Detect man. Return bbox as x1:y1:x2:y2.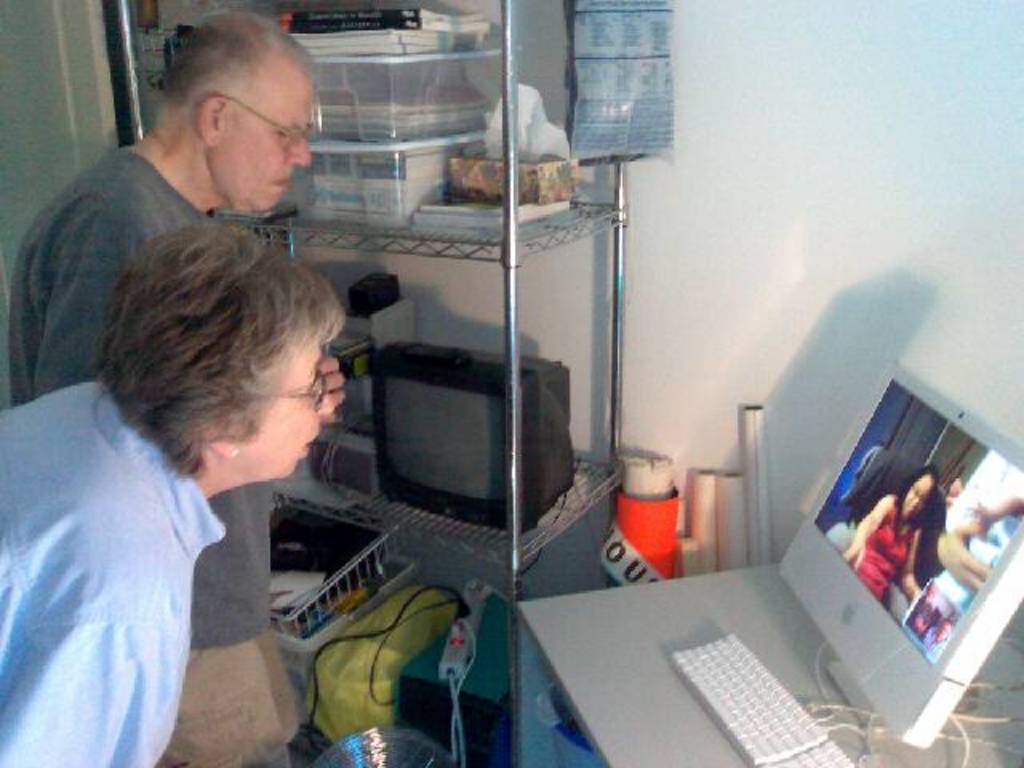
6:16:322:766.
